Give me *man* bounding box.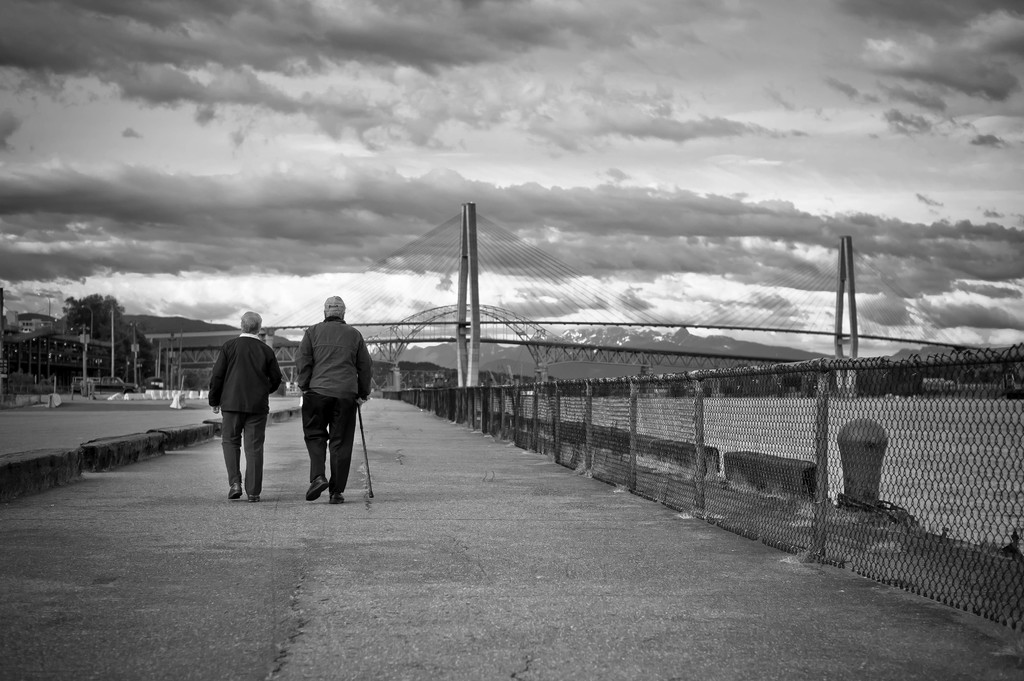
region(298, 298, 374, 499).
